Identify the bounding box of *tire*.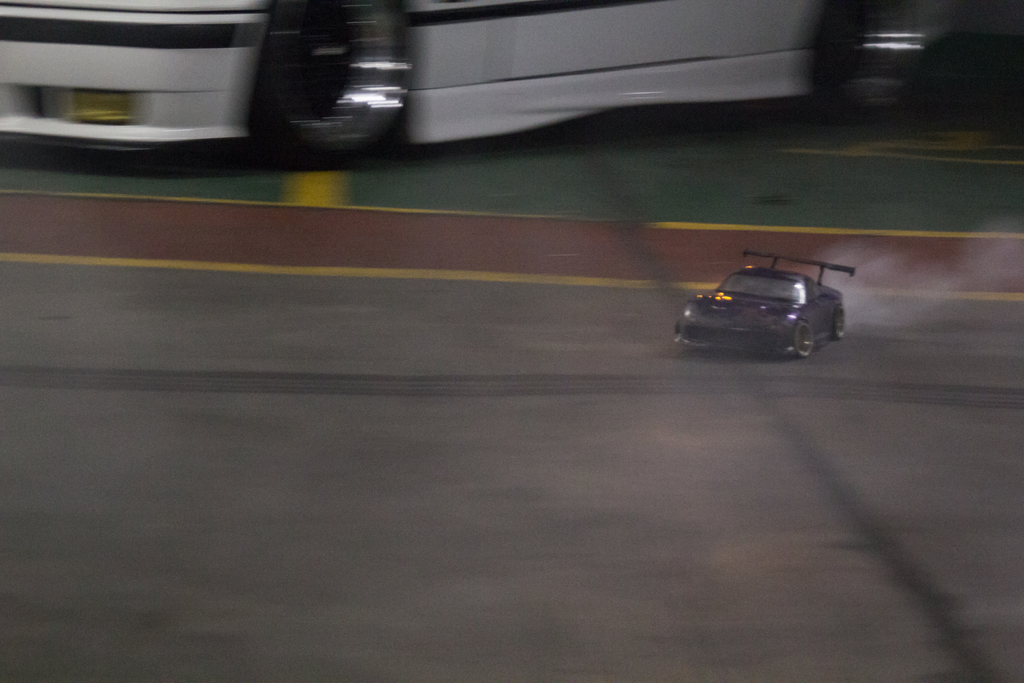
[834,306,850,340].
